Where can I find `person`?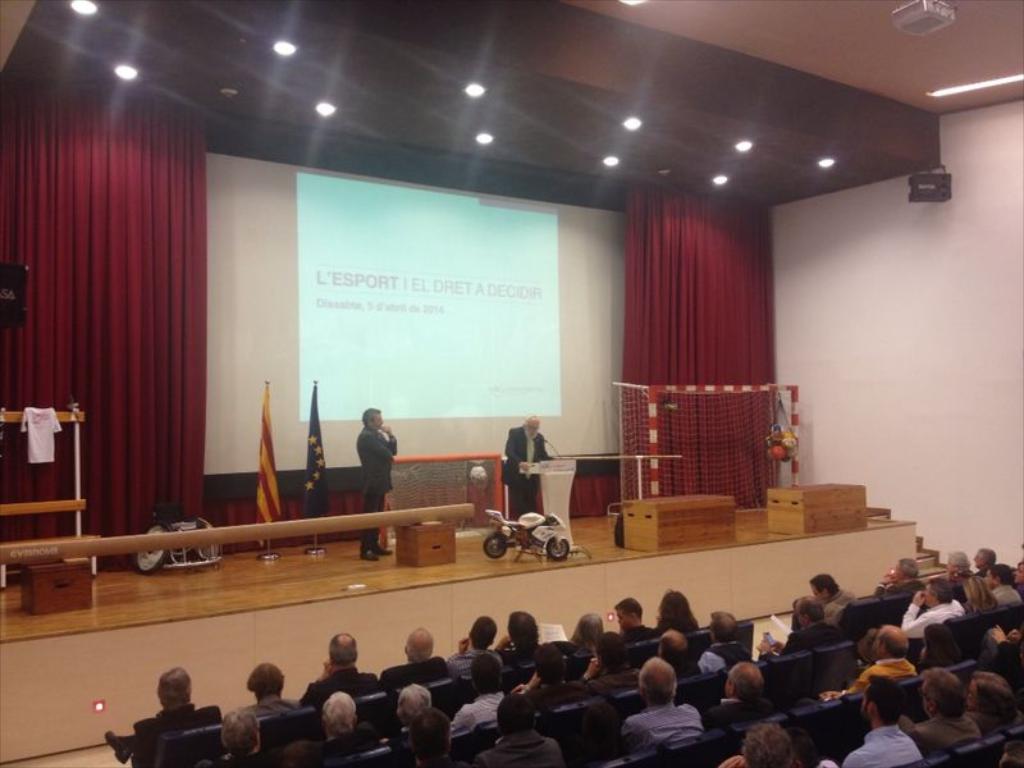
You can find it at [left=353, top=404, right=401, bottom=562].
